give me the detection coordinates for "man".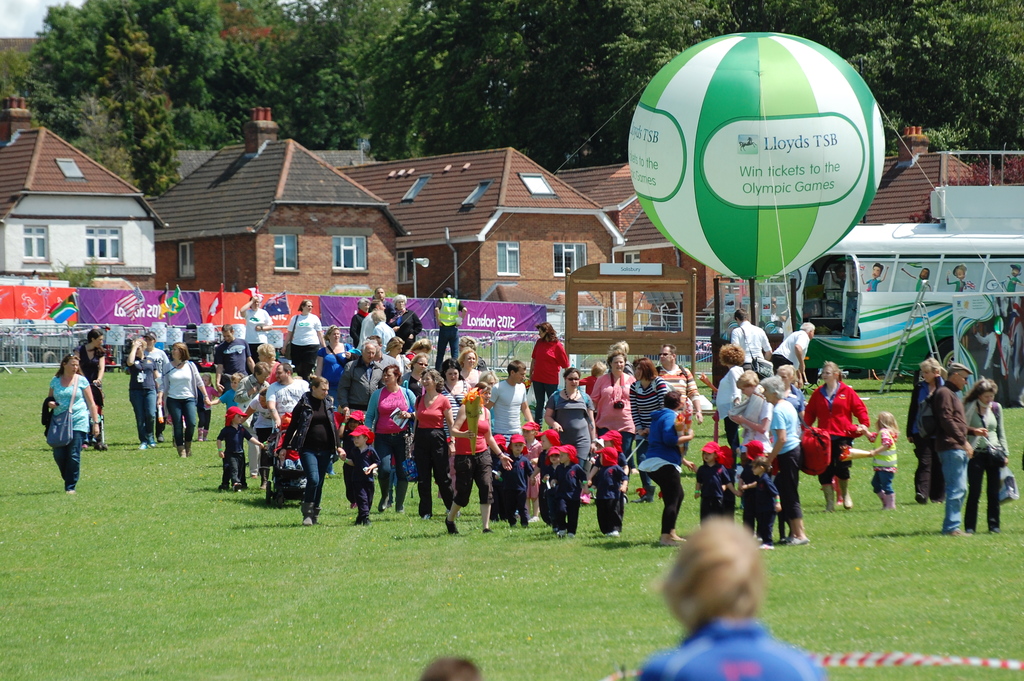
bbox(360, 298, 385, 344).
